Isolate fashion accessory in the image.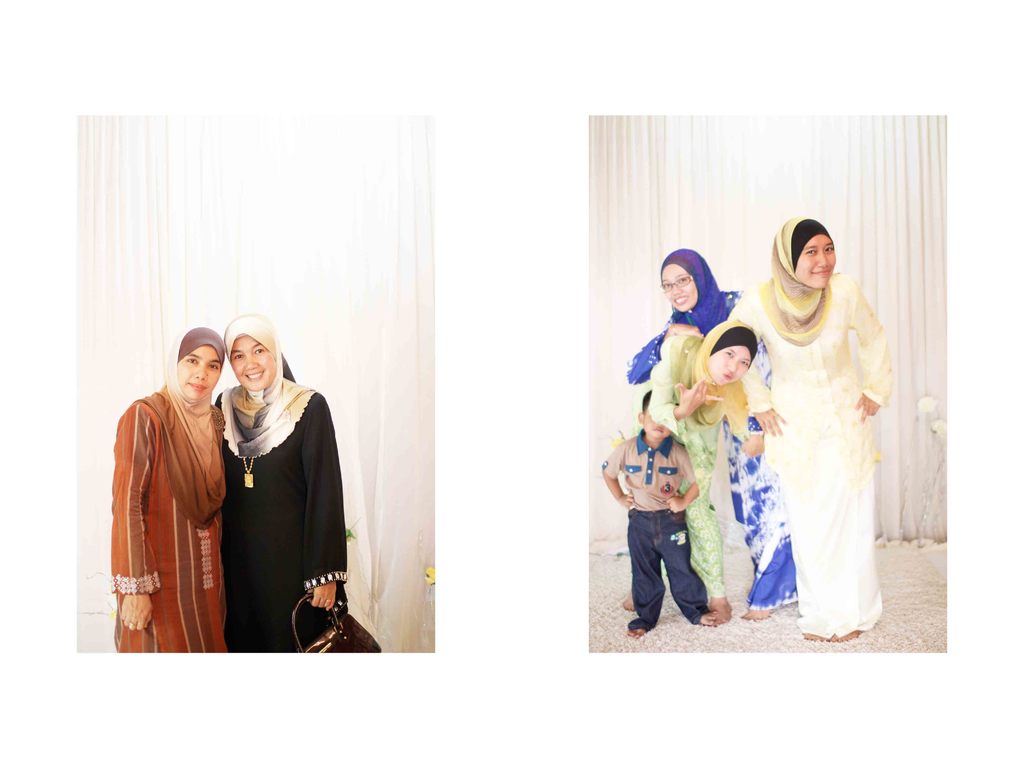
Isolated region: pyautogui.locateOnScreen(242, 457, 255, 489).
